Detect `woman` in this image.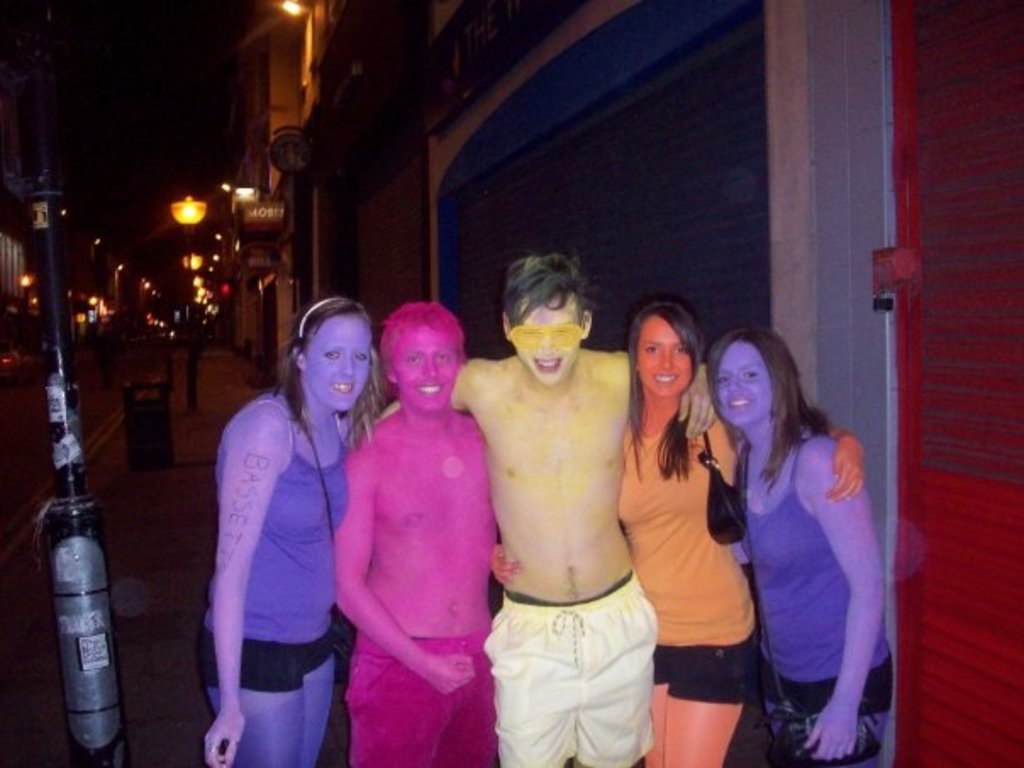
Detection: <bbox>492, 295, 868, 766</bbox>.
